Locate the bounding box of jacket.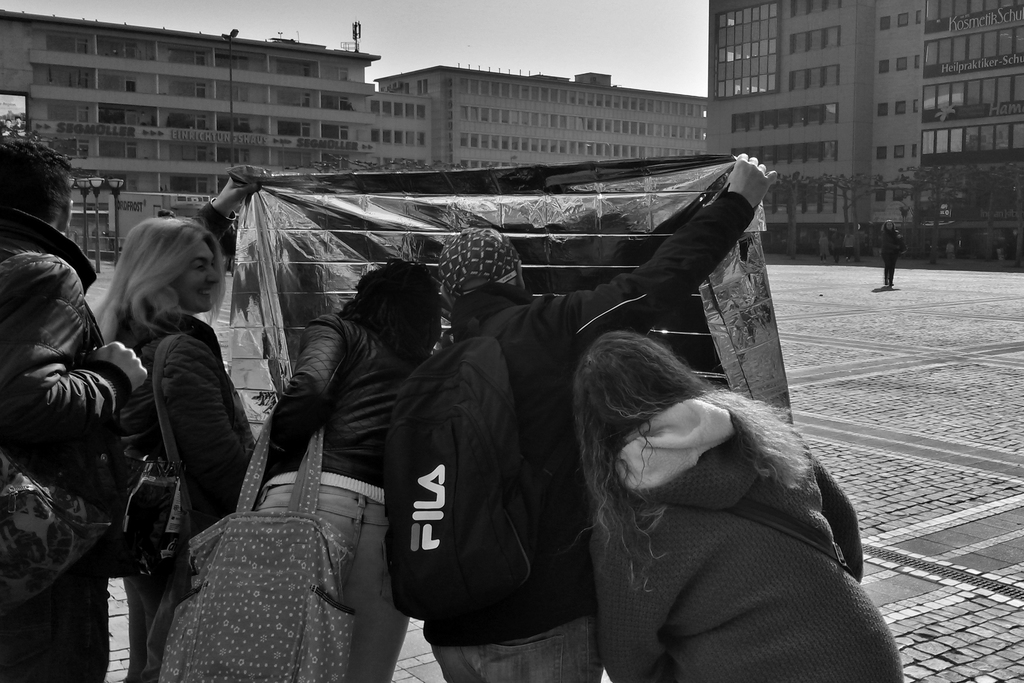
Bounding box: rect(0, 199, 133, 604).
